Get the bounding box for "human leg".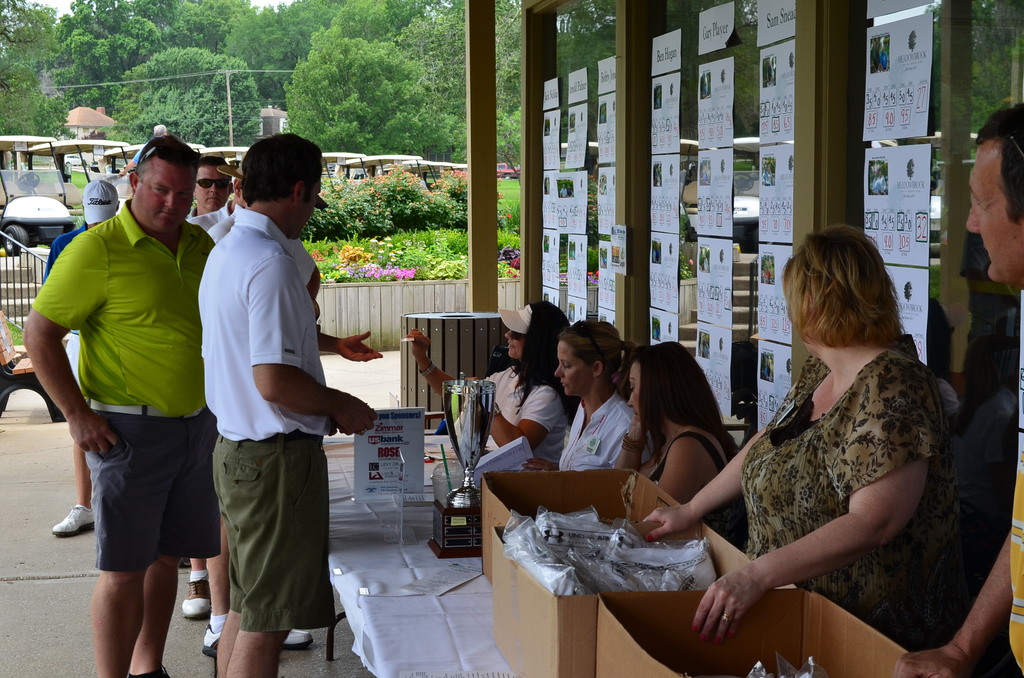
(211,458,248,677).
